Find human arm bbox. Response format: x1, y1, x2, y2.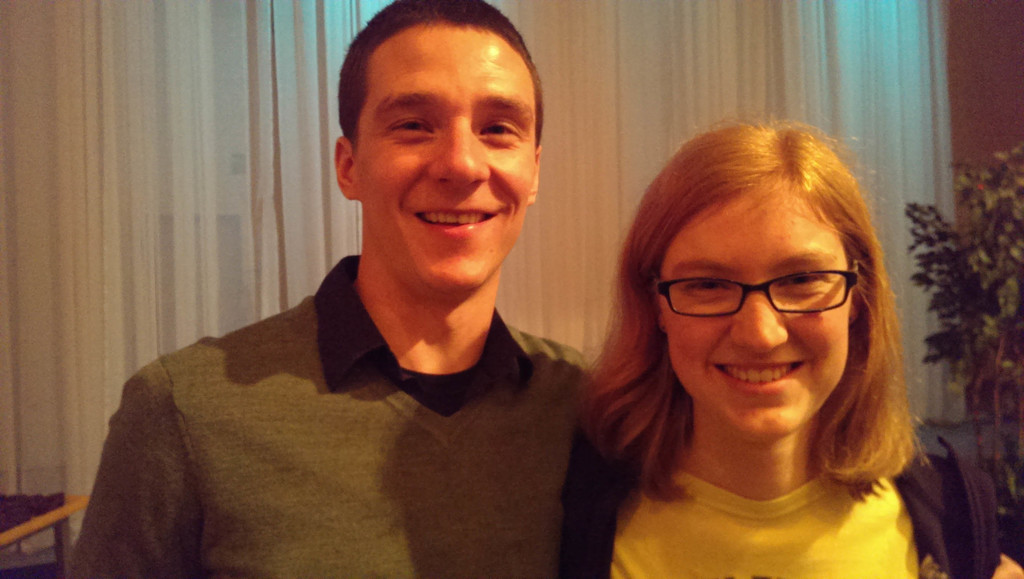
916, 462, 1014, 578.
